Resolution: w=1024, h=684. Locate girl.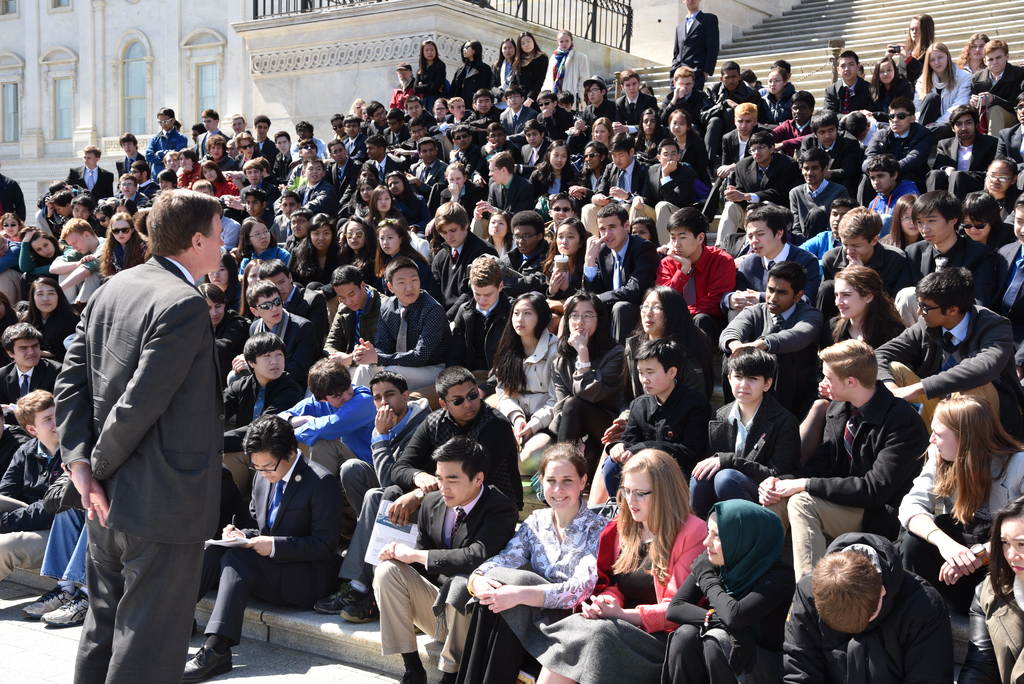
635, 106, 669, 163.
